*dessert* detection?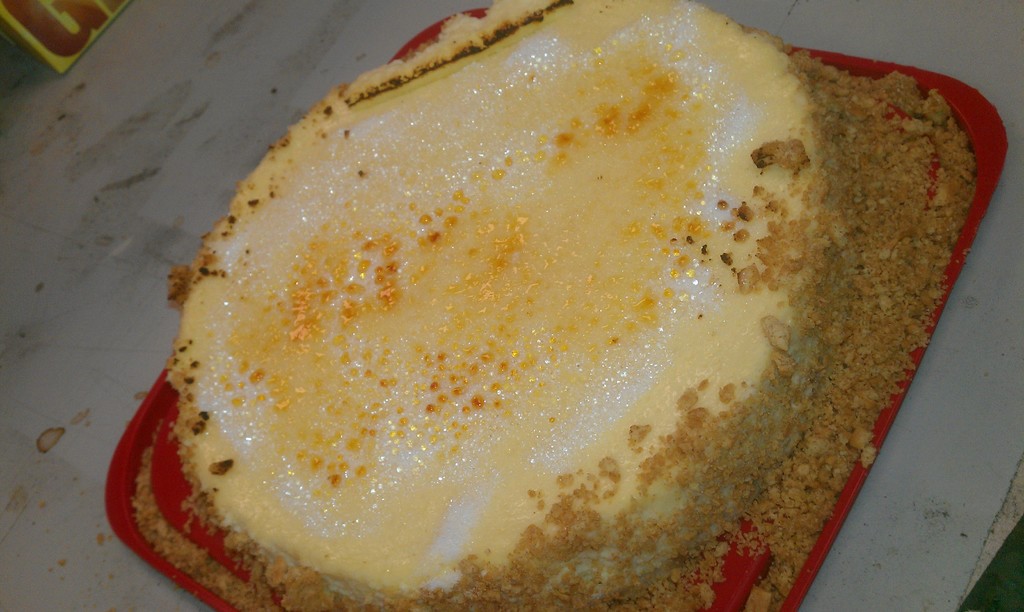
163:0:840:611
